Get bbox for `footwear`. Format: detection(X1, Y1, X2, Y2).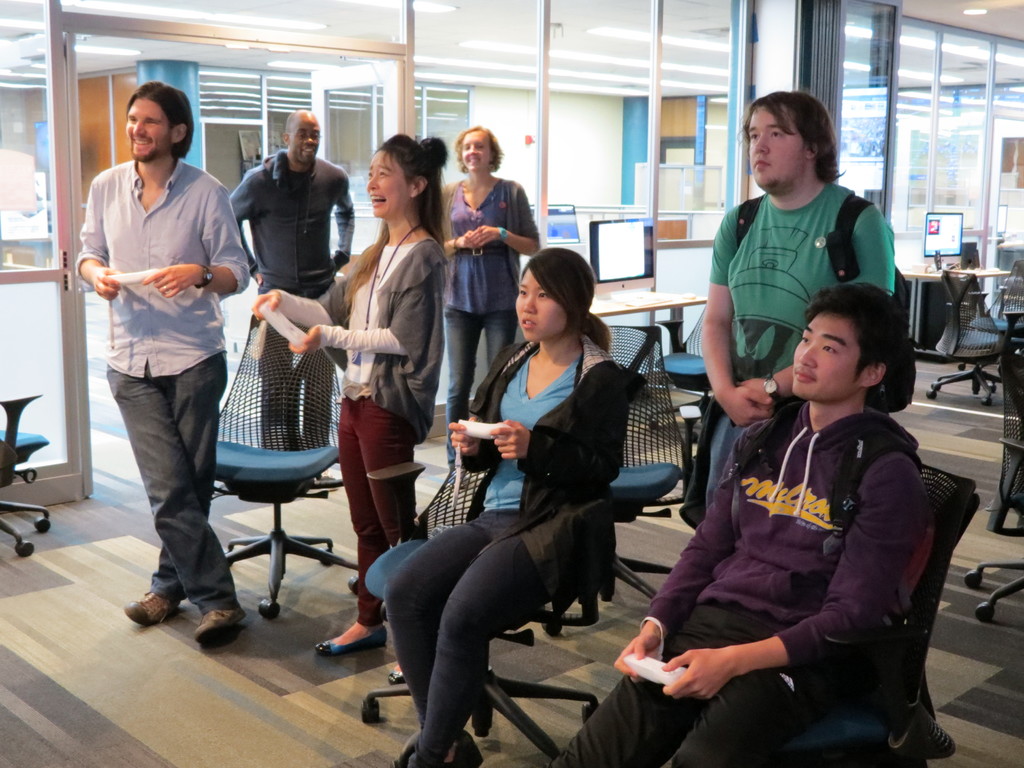
detection(426, 743, 488, 767).
